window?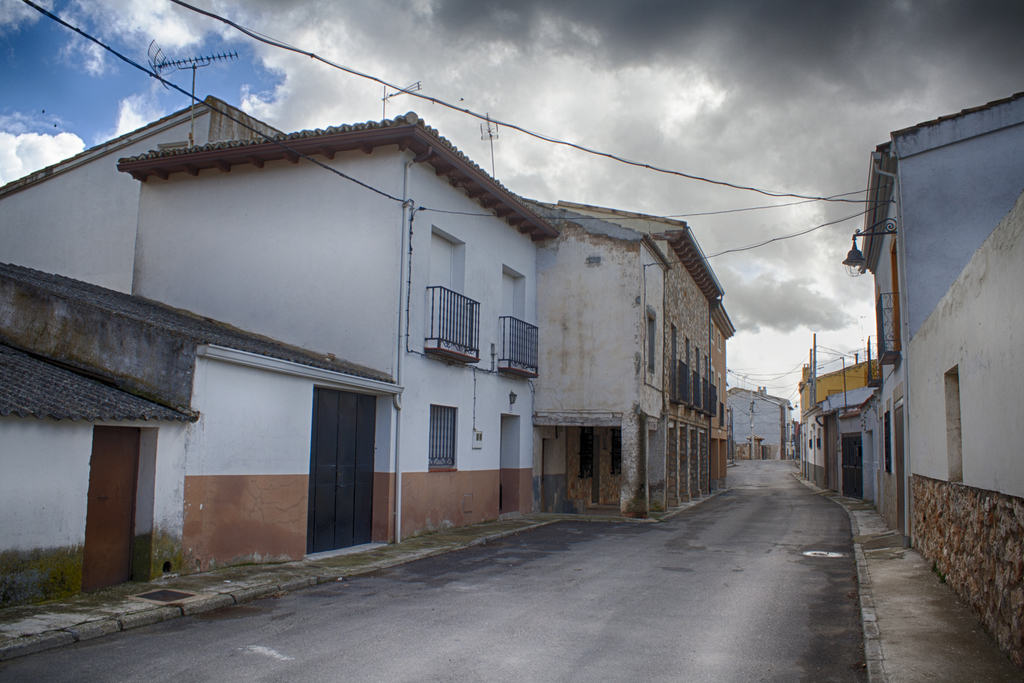
box=[430, 399, 458, 466]
